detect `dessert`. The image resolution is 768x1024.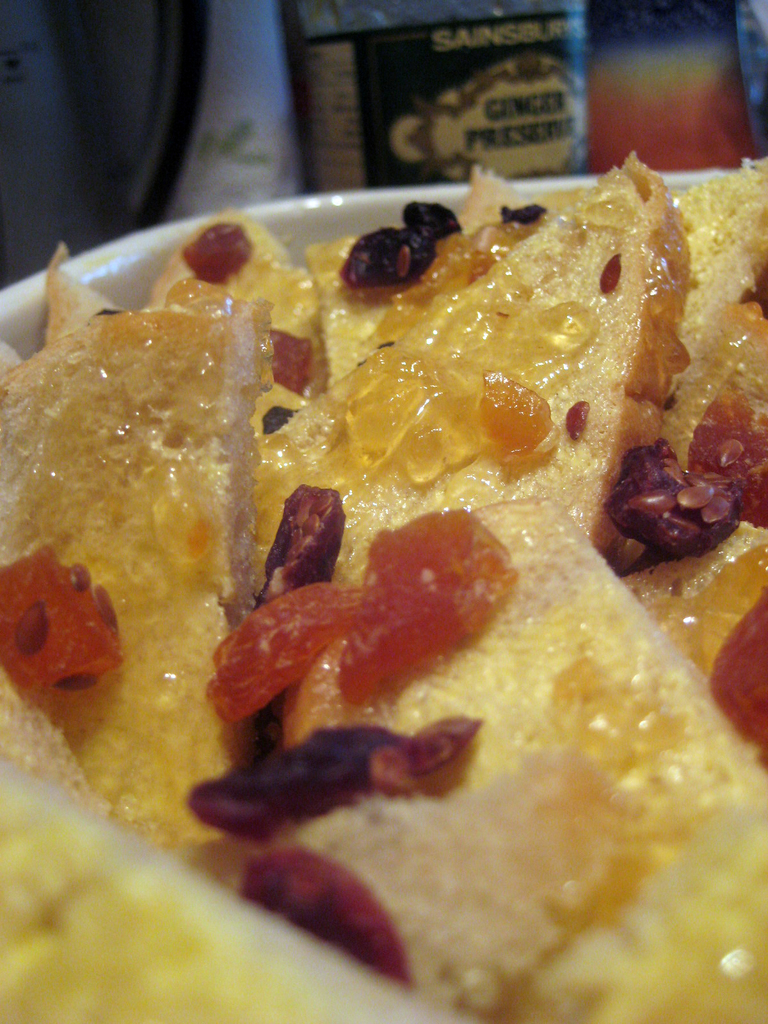
2:159:723:949.
